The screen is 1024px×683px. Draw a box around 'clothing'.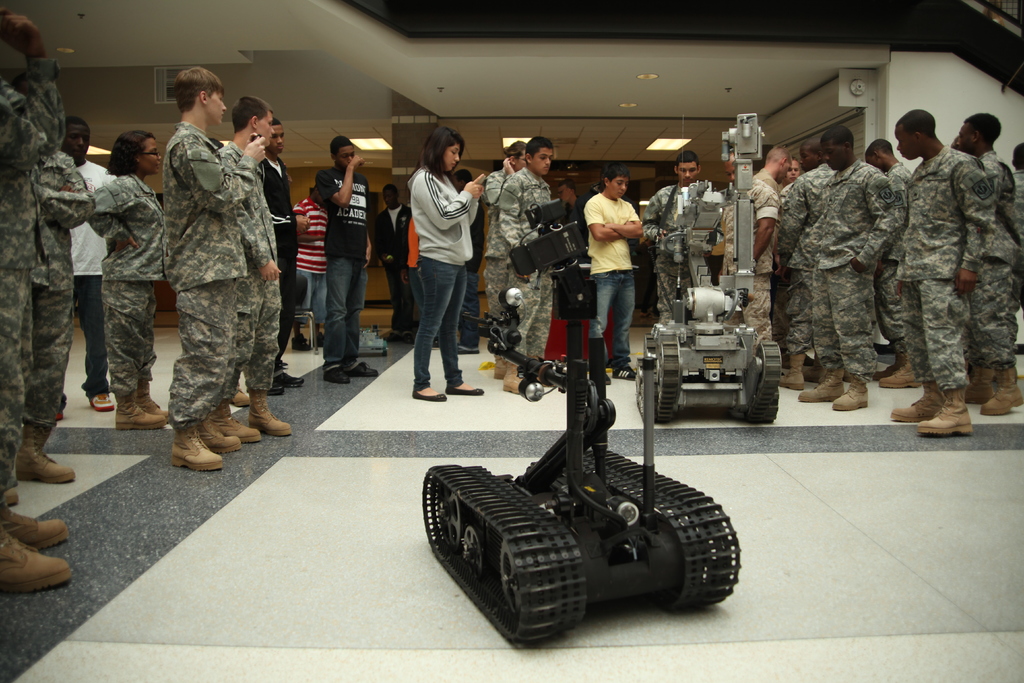
left=408, top=222, right=423, bottom=320.
